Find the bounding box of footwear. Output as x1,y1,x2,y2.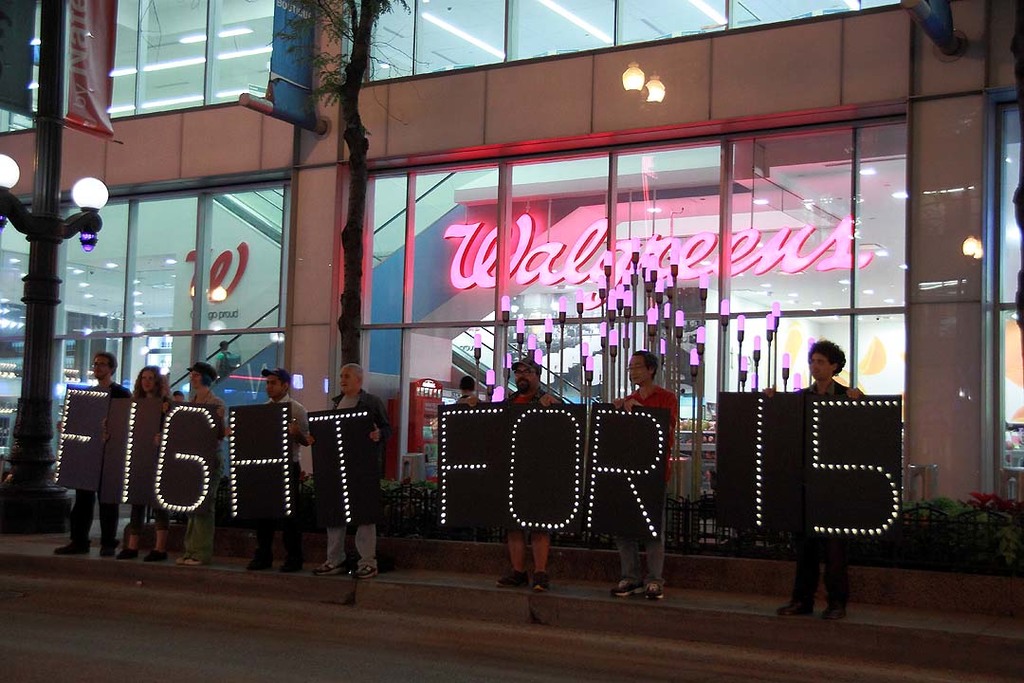
530,571,550,590.
